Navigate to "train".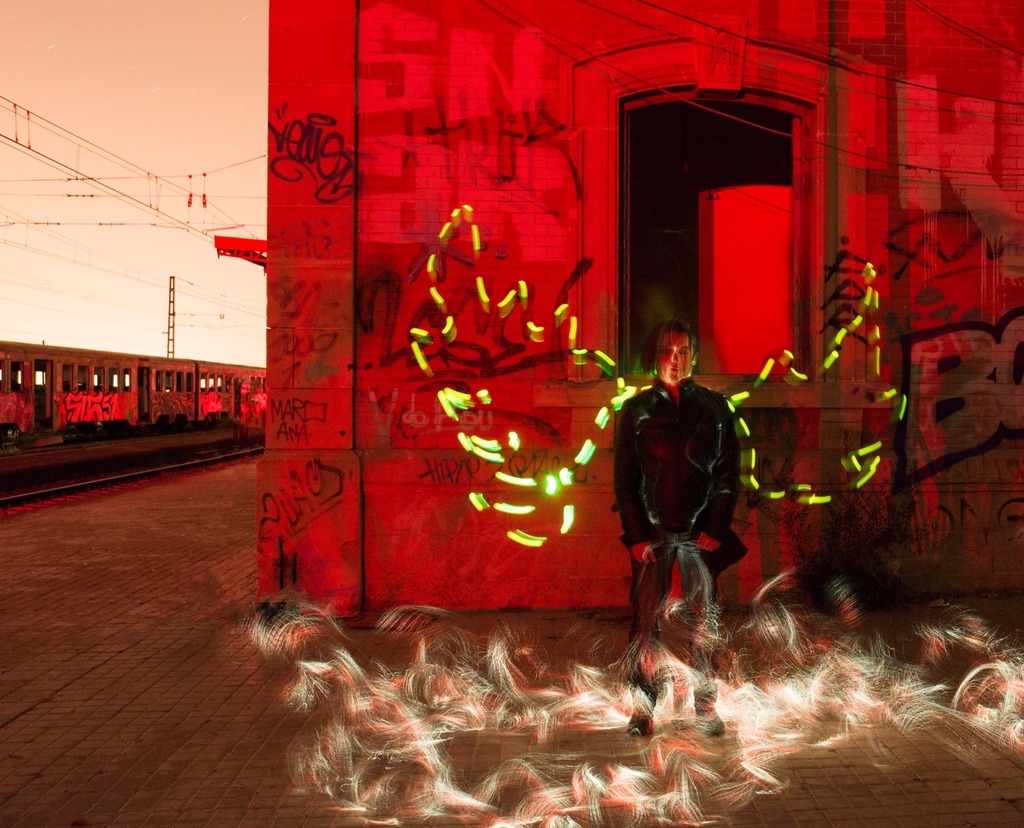
Navigation target: <bbox>0, 339, 267, 452</bbox>.
